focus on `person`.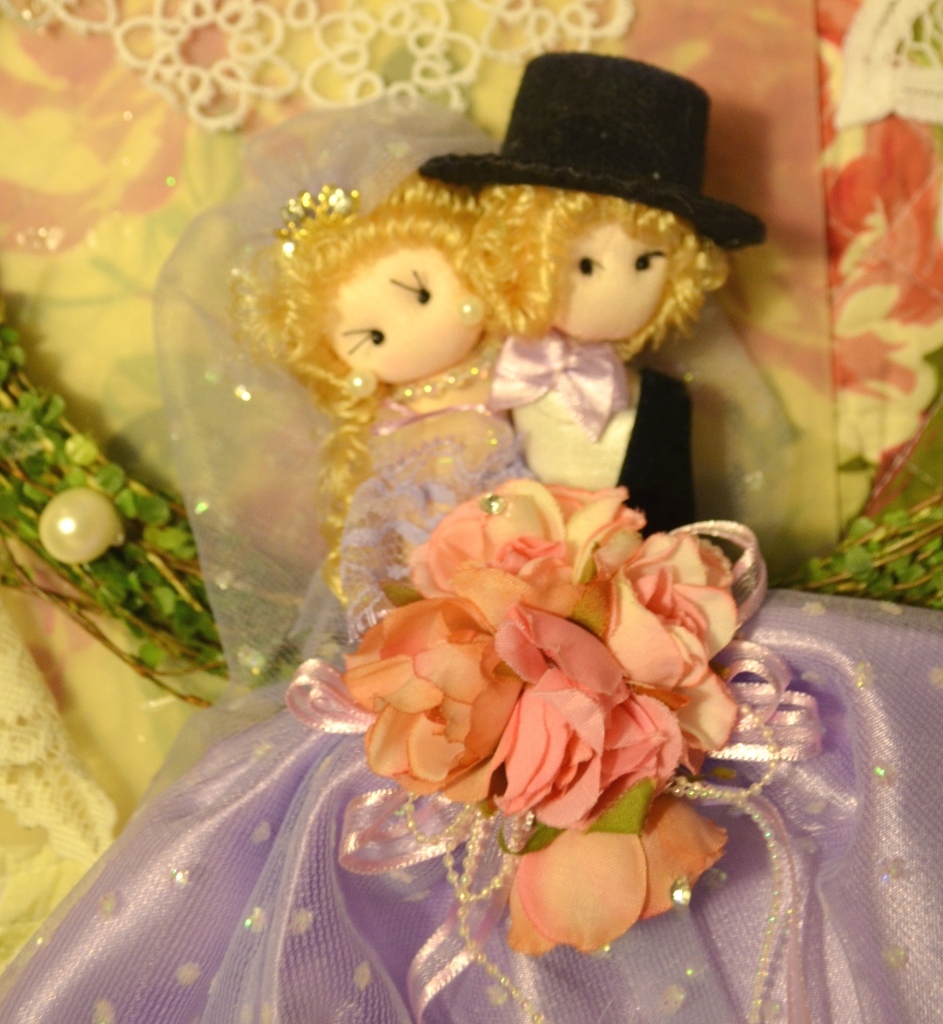
Focused at <region>0, 170, 942, 1019</region>.
